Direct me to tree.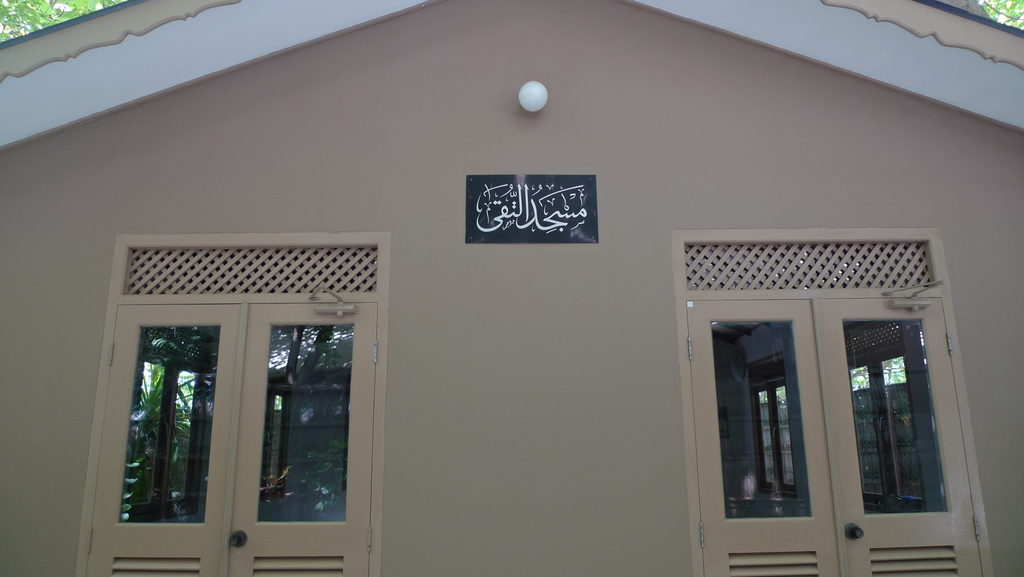
Direction: 917, 0, 1023, 34.
